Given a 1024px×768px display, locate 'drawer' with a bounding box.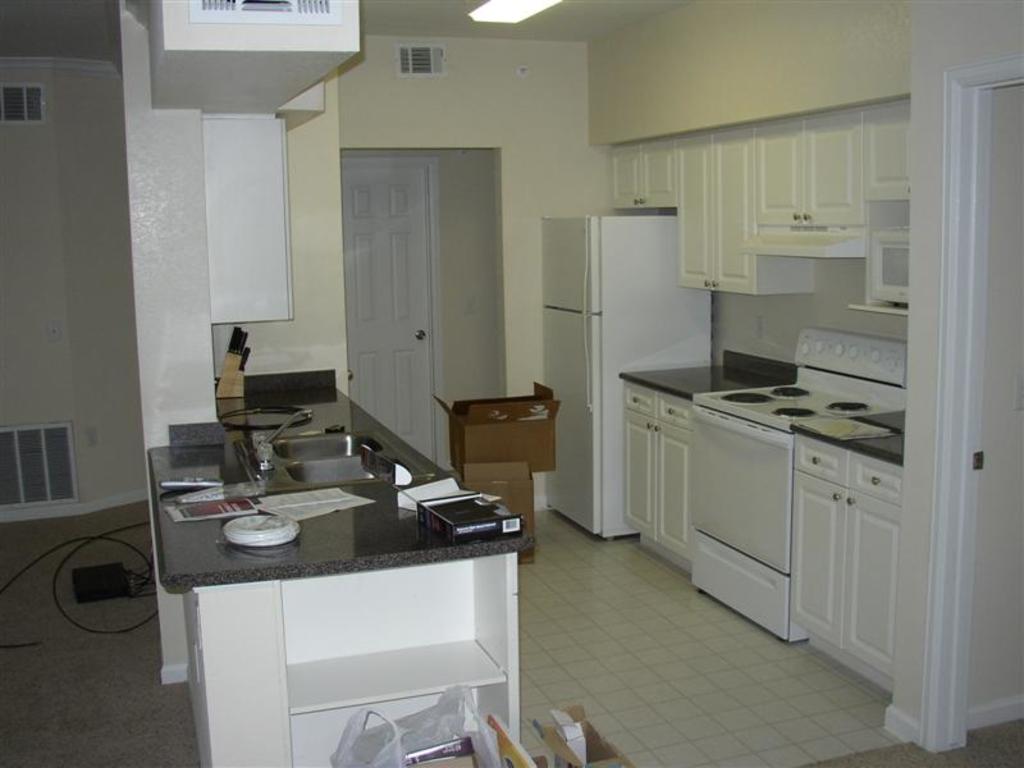
Located: left=849, top=451, right=900, bottom=509.
